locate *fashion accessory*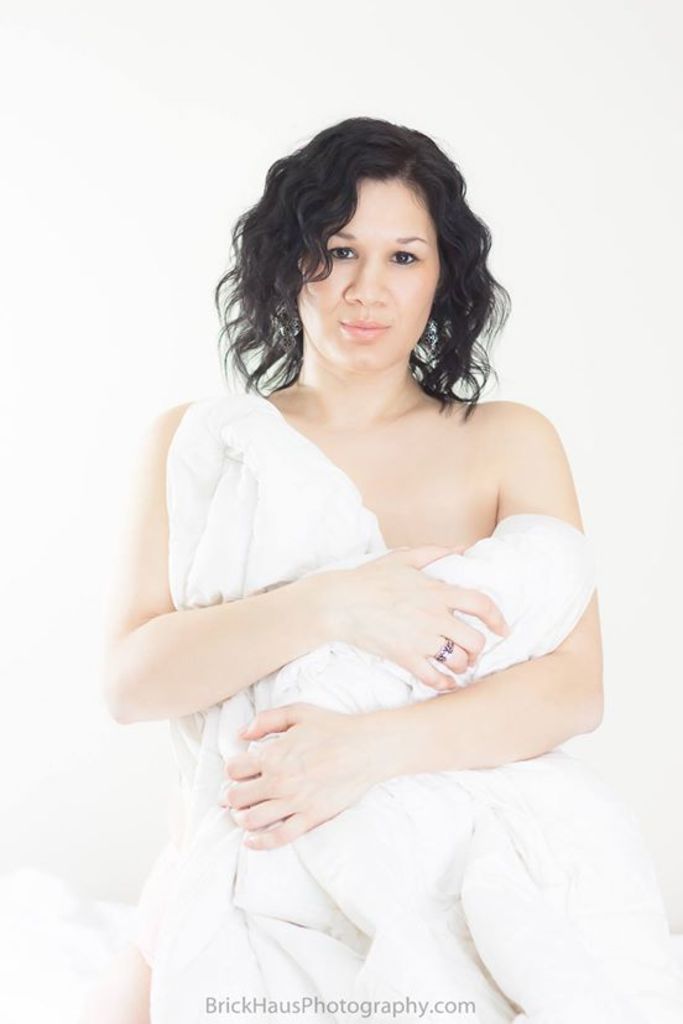
rect(416, 323, 443, 355)
